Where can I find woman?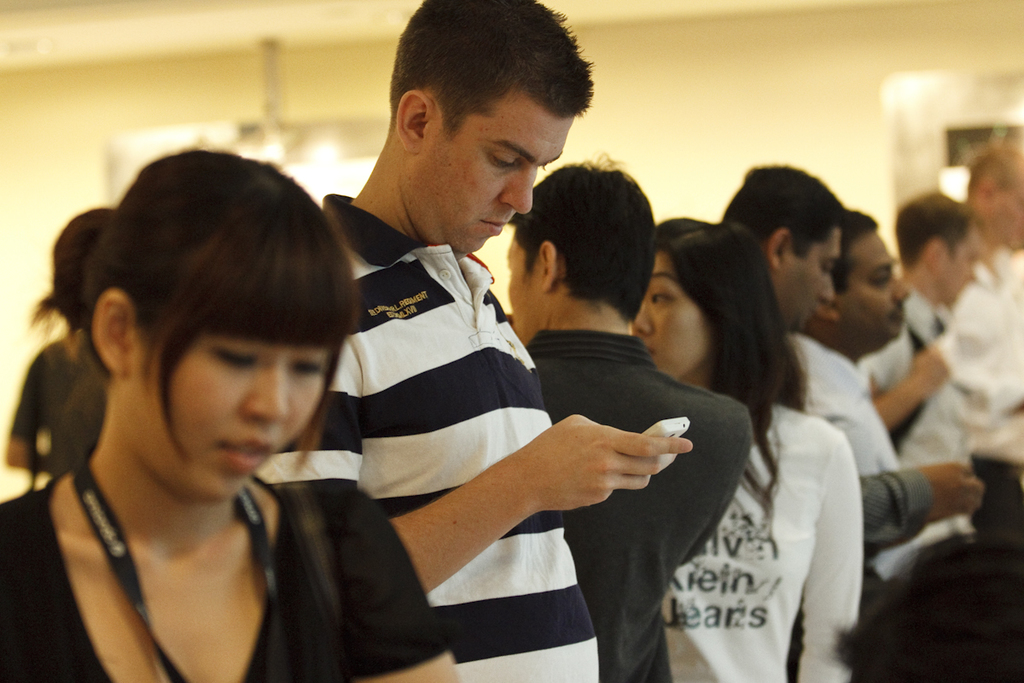
You can find it at (left=4, top=115, right=424, bottom=682).
